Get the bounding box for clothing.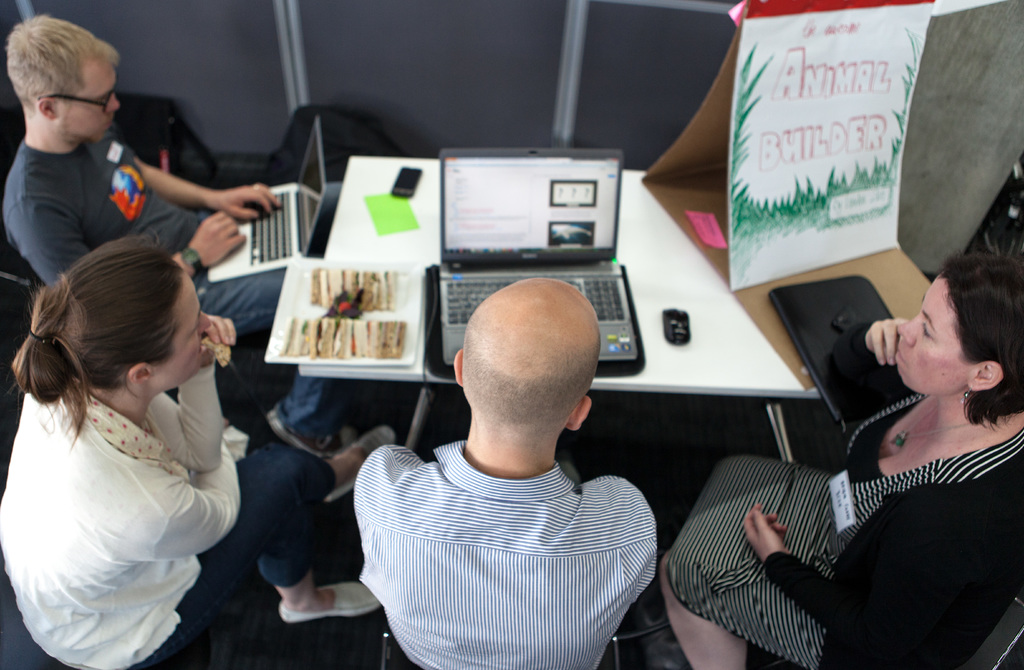
x1=353 y1=442 x2=658 y2=669.
